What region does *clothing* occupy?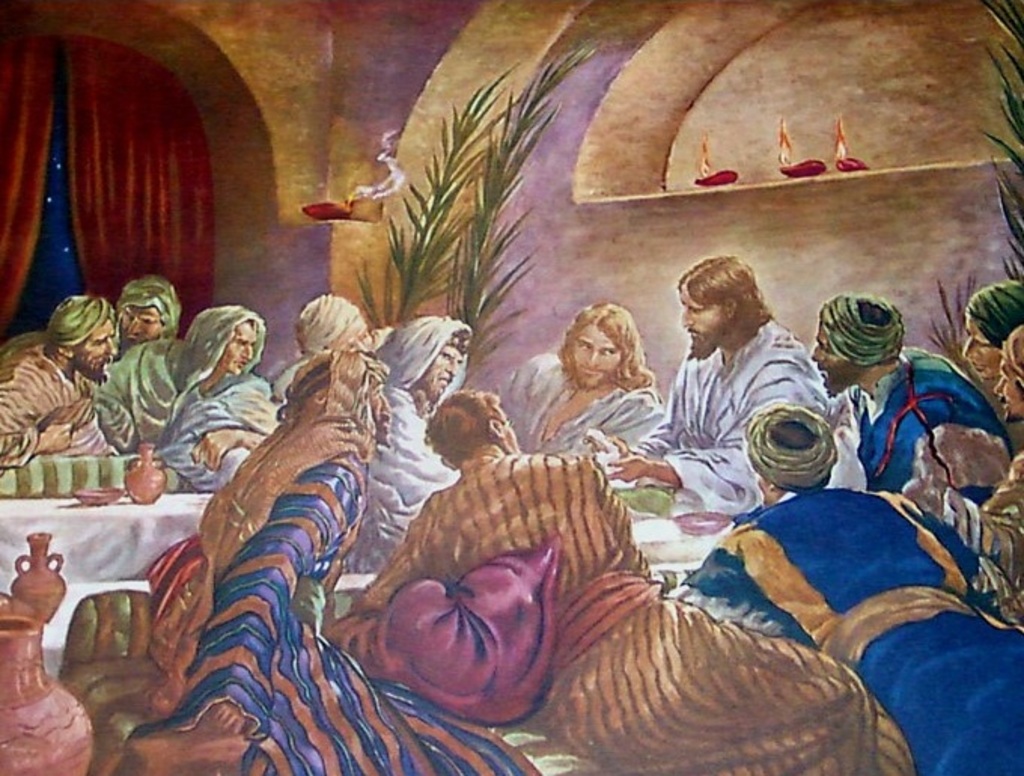
pyautogui.locateOnScreen(96, 325, 264, 493).
